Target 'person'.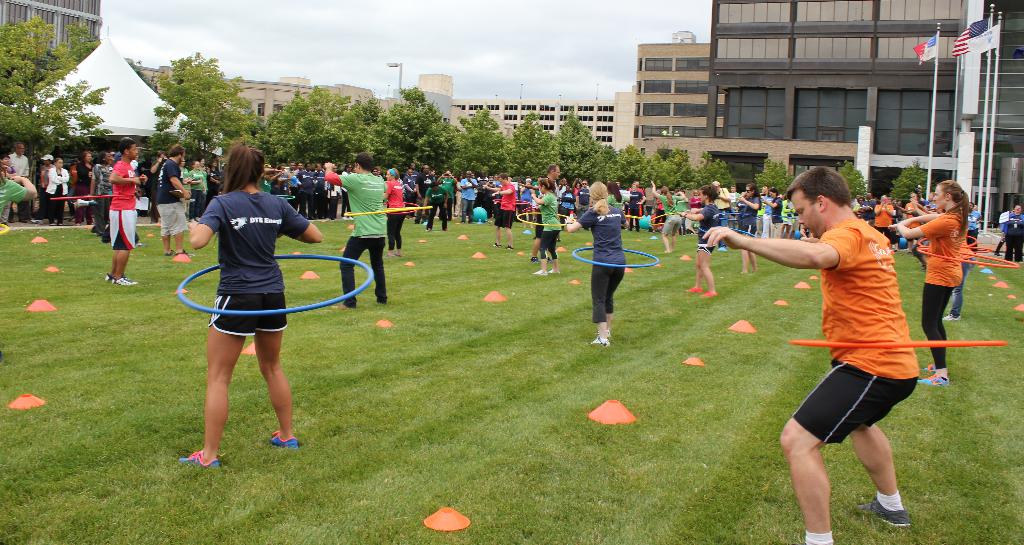
Target region: l=423, t=172, r=448, b=233.
